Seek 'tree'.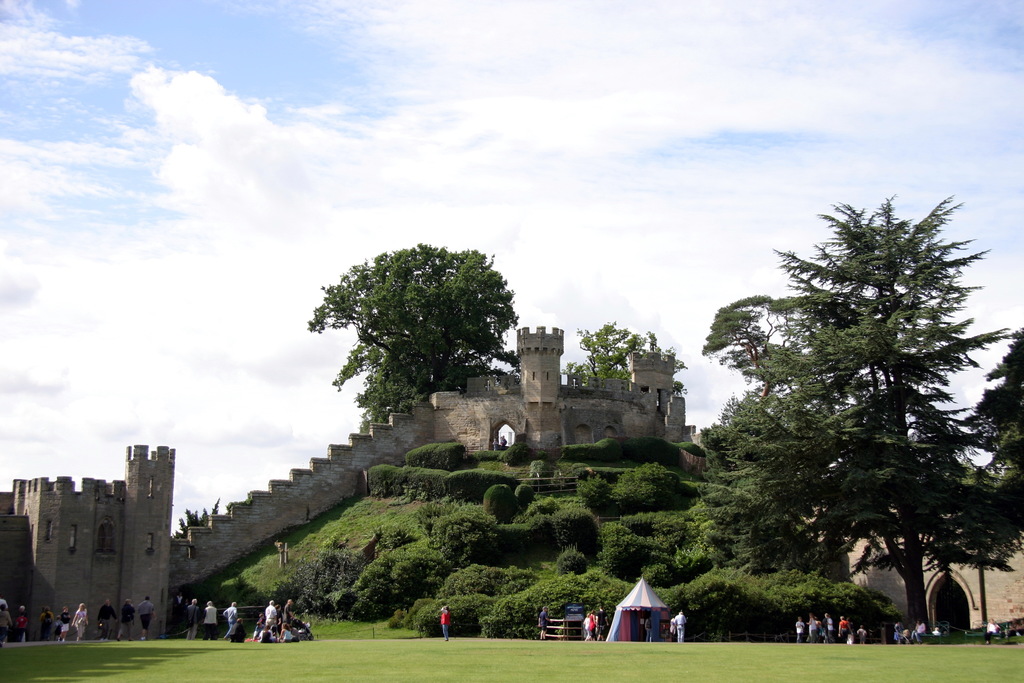
[left=970, top=336, right=1023, bottom=484].
